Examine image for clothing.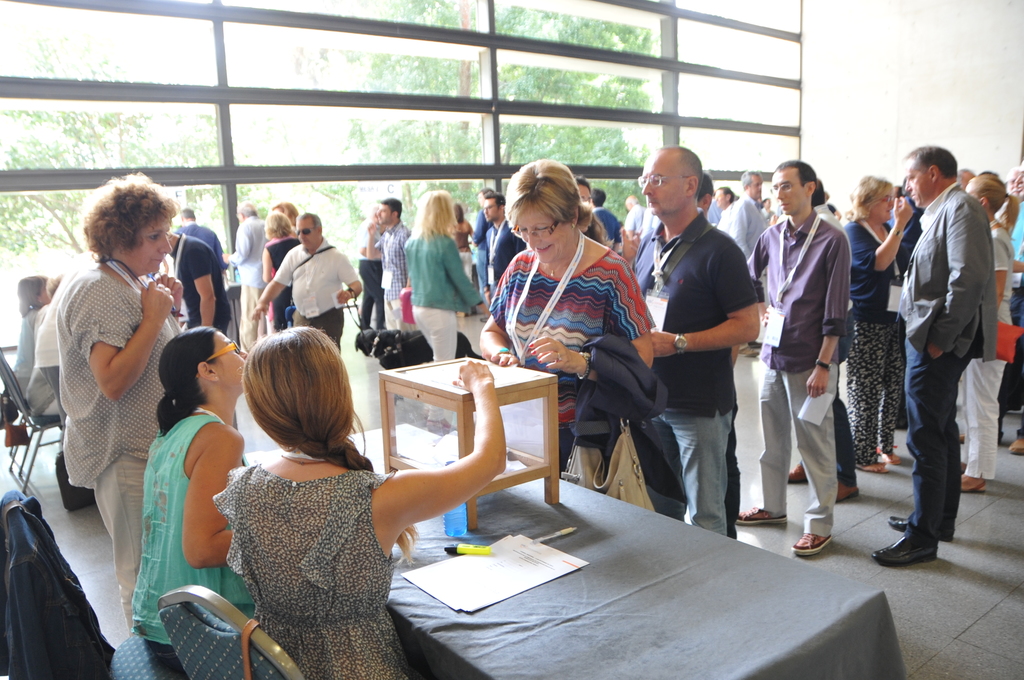
Examination result: bbox(364, 230, 396, 341).
